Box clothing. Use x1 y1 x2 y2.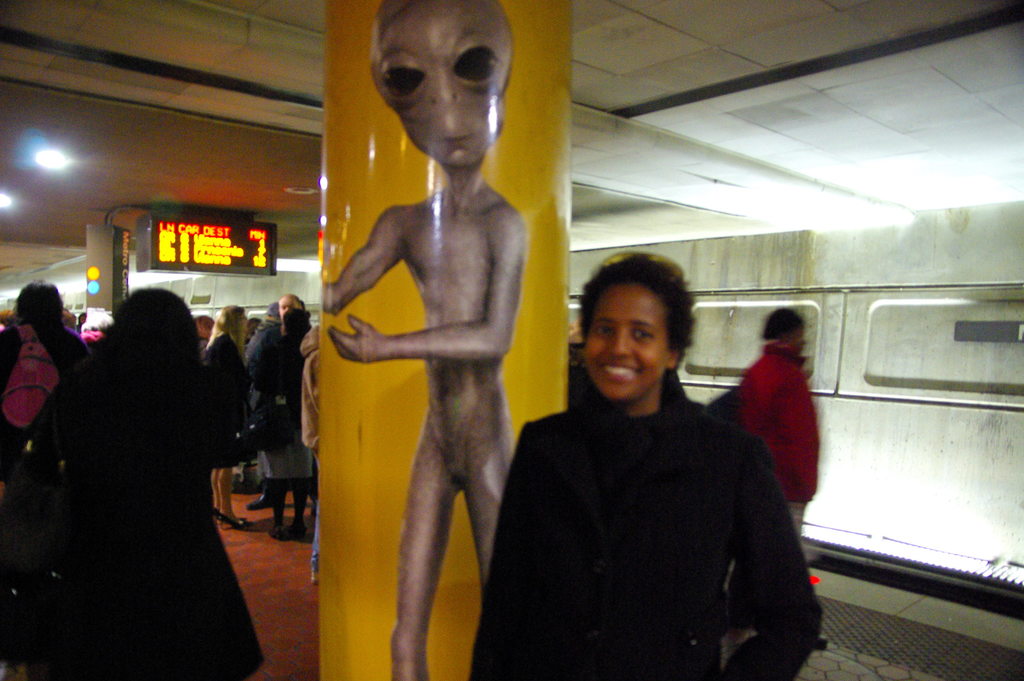
237 325 286 354.
